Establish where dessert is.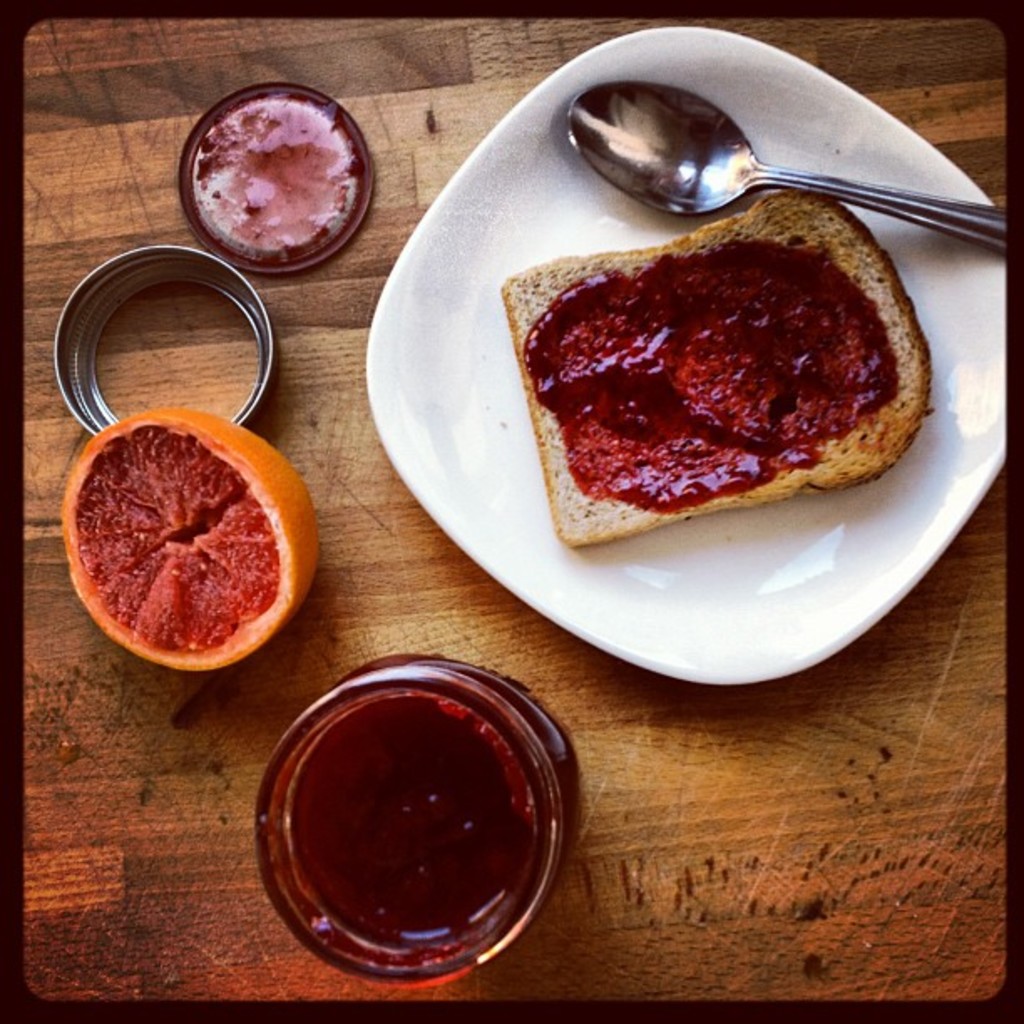
Established at <bbox>489, 202, 945, 532</bbox>.
